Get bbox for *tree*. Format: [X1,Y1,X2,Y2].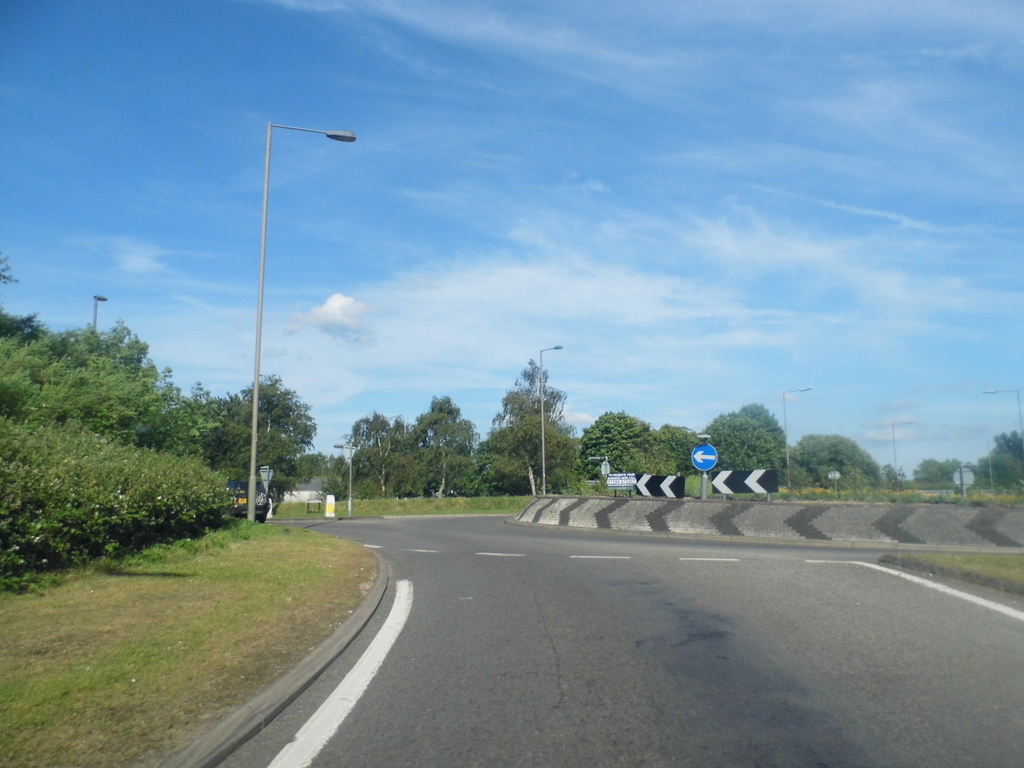
[0,305,54,341].
